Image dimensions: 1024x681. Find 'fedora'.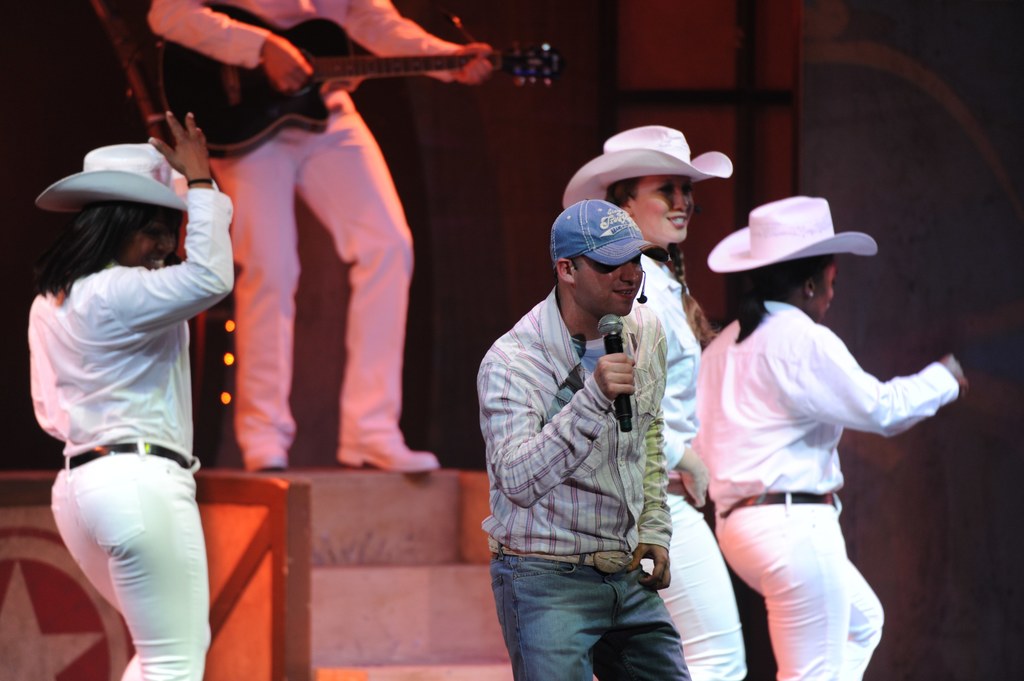
region(558, 124, 736, 212).
